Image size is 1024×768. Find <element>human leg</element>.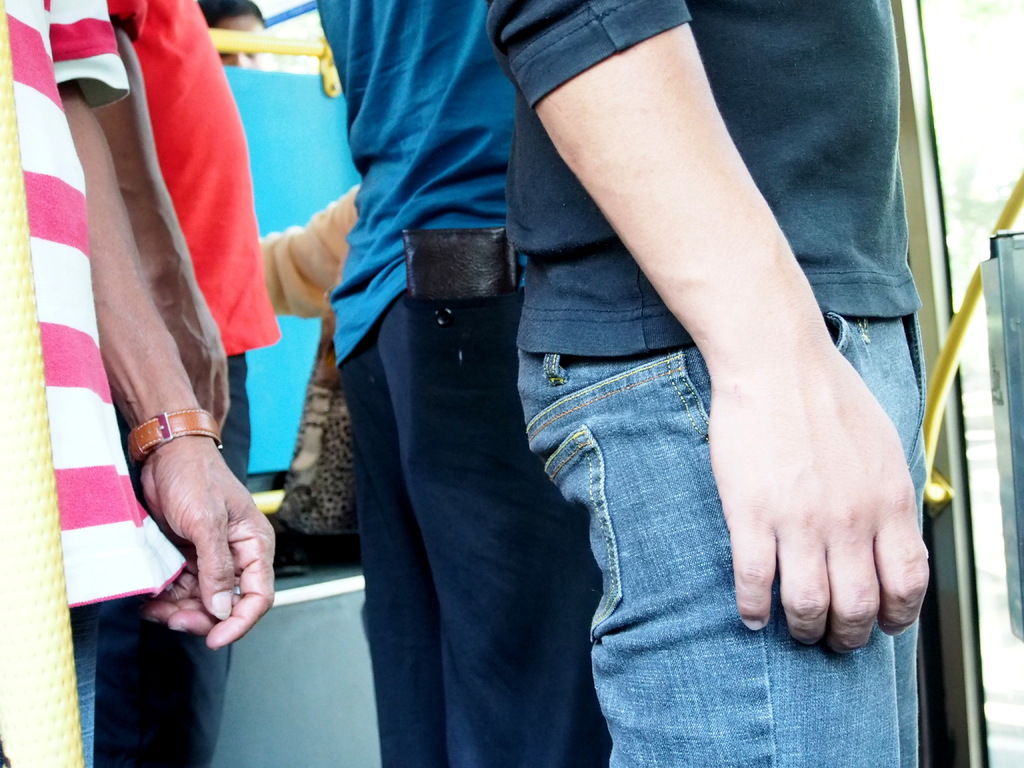
[x1=513, y1=230, x2=898, y2=767].
